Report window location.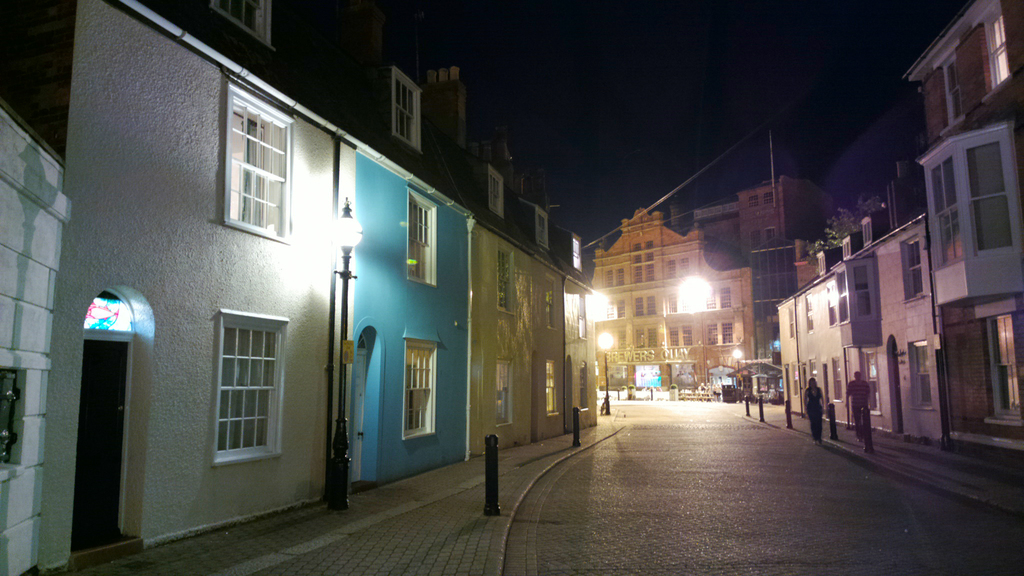
Report: bbox=[668, 259, 676, 278].
